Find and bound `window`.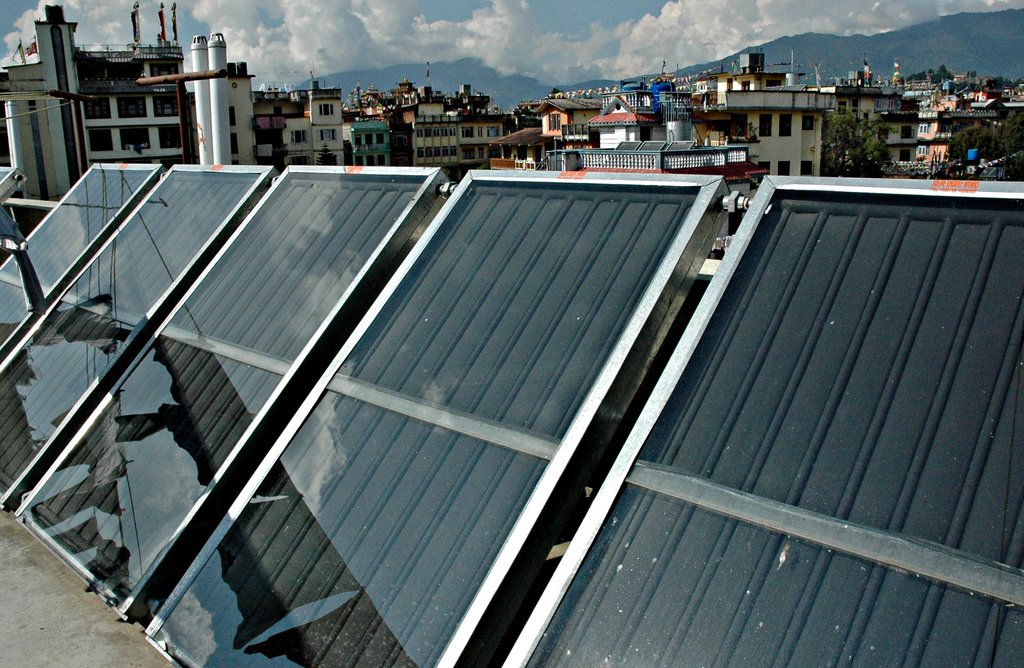
Bound: (916, 122, 927, 136).
